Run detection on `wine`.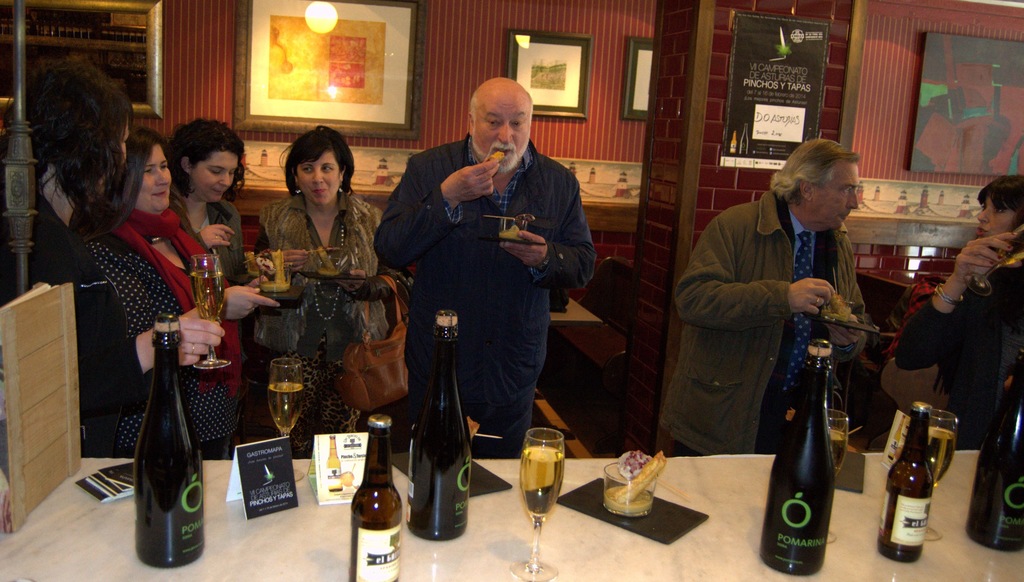
Result: BBox(999, 239, 1023, 269).
